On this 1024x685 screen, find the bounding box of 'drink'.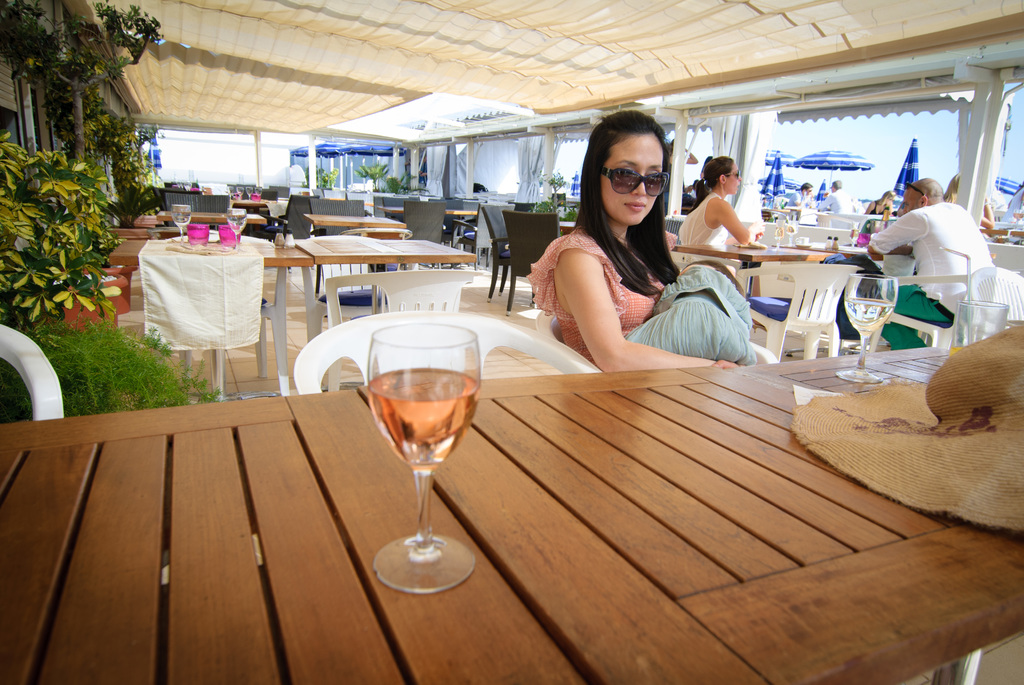
Bounding box: <bbox>844, 298, 895, 336</bbox>.
